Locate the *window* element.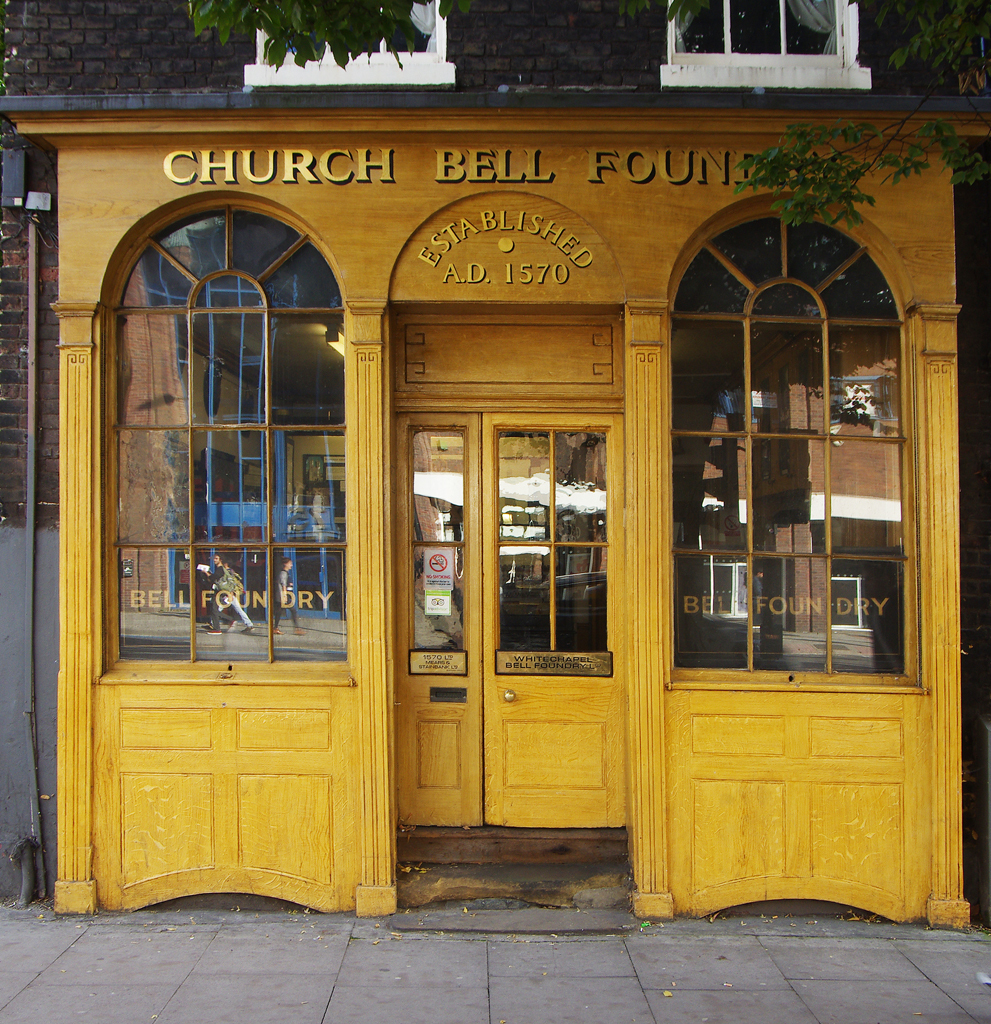
Element bbox: (x1=241, y1=0, x2=458, y2=87).
